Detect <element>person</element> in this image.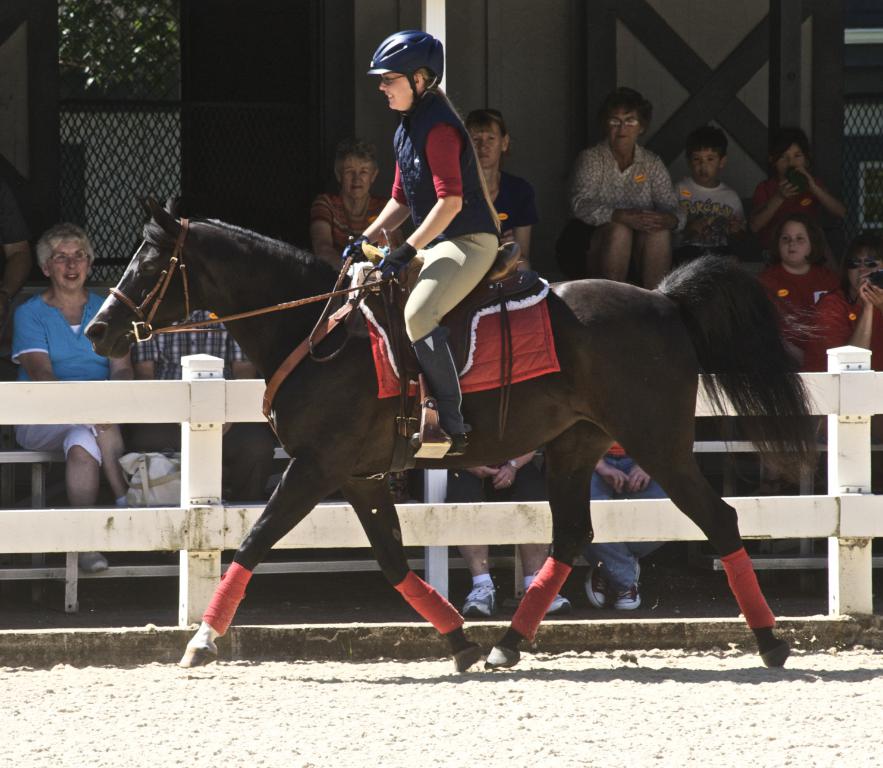
Detection: l=749, t=212, r=857, b=380.
